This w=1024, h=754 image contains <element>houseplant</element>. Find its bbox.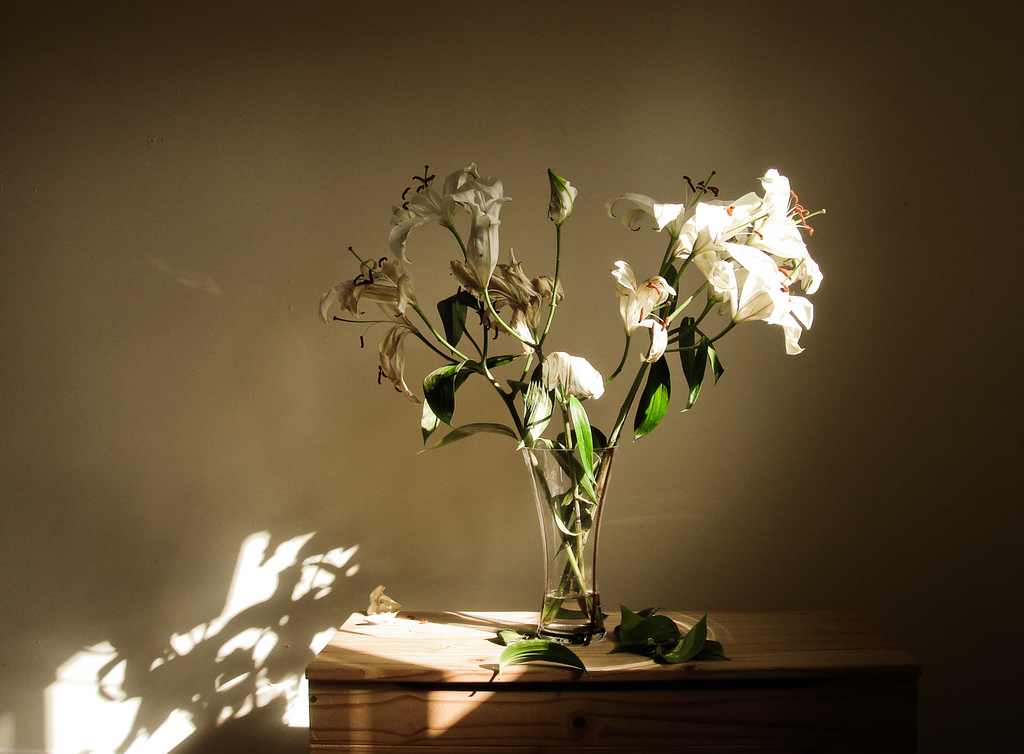
pyautogui.locateOnScreen(317, 158, 829, 647).
